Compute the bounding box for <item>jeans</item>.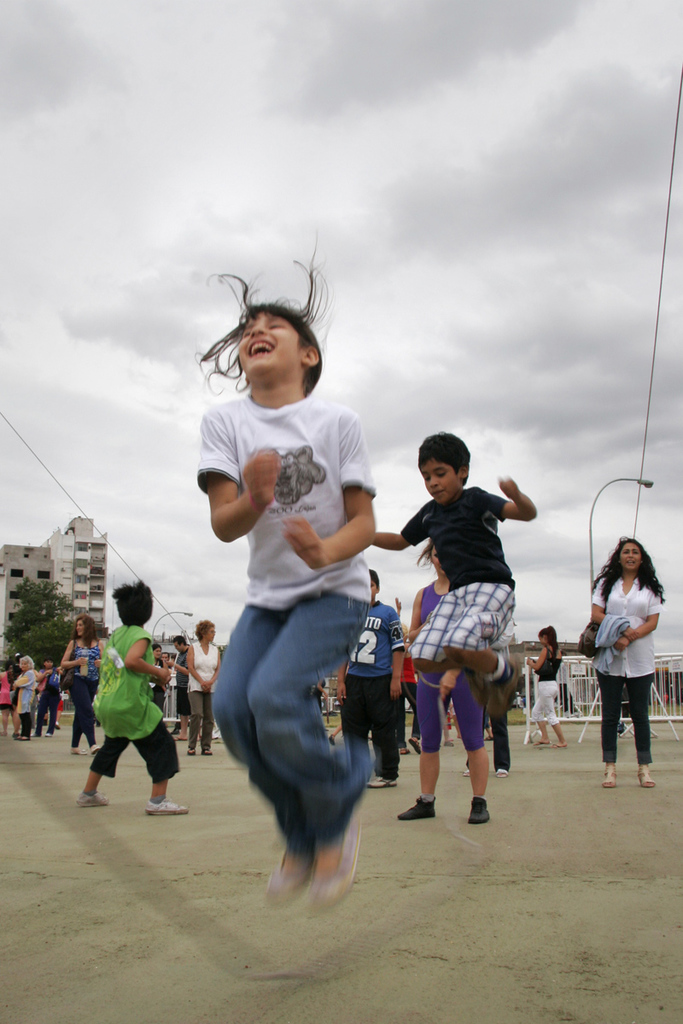
box(76, 678, 102, 742).
